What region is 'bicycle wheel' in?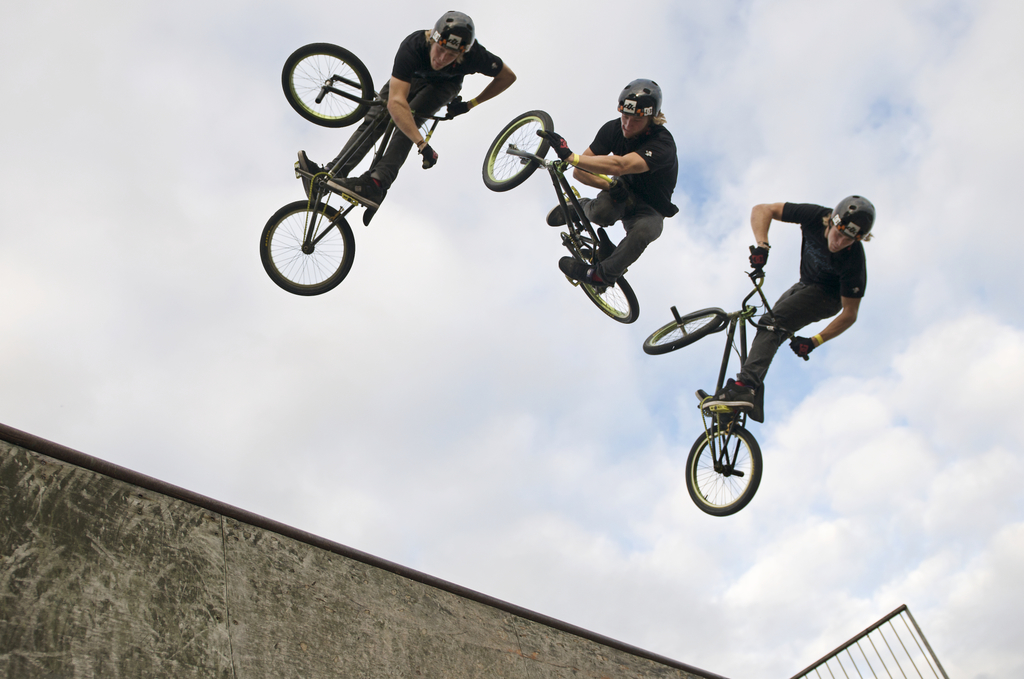
(left=282, top=39, right=374, bottom=130).
